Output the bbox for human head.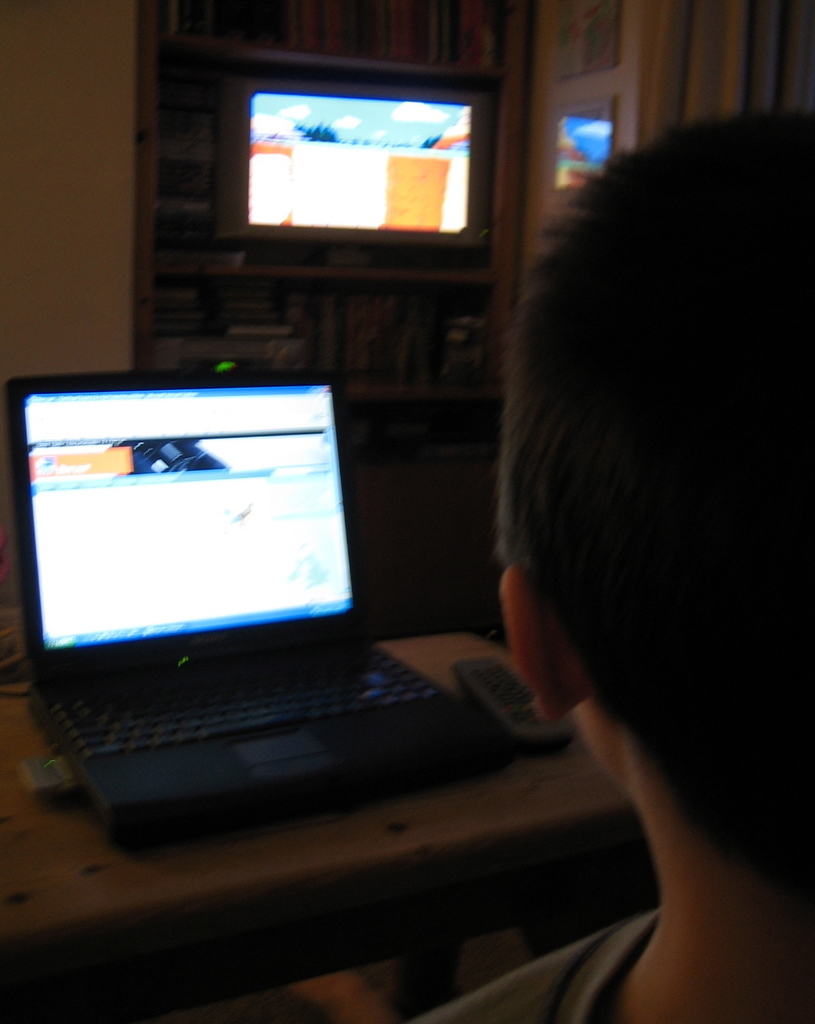
481, 137, 806, 772.
